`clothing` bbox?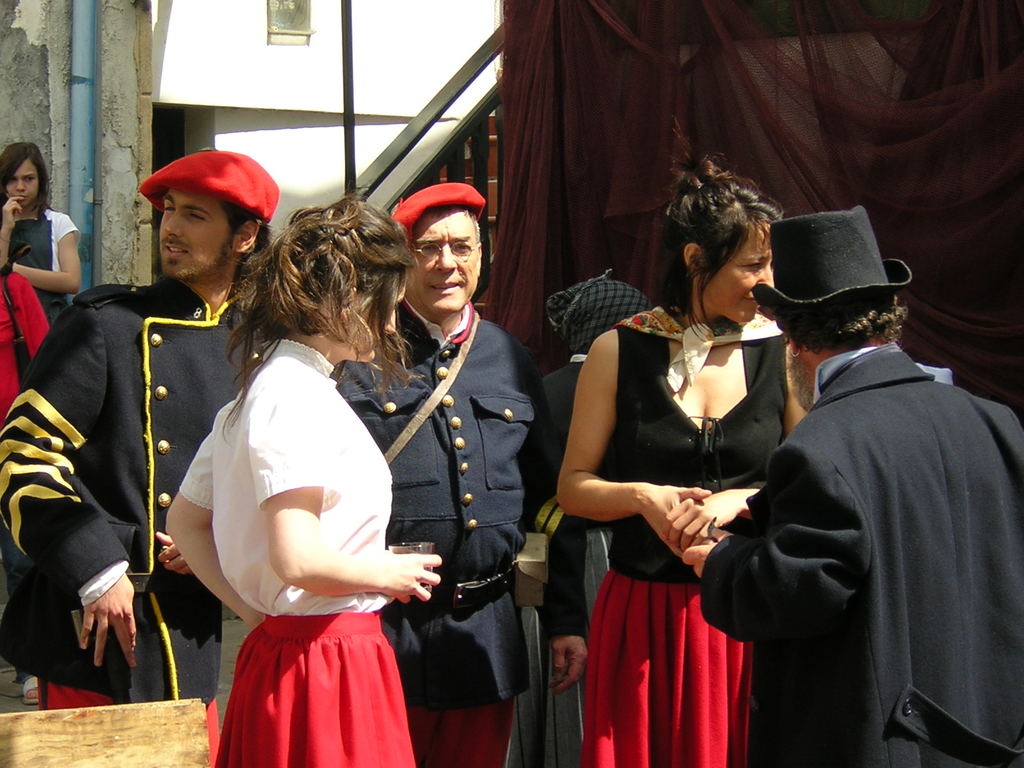
select_region(586, 309, 790, 767)
